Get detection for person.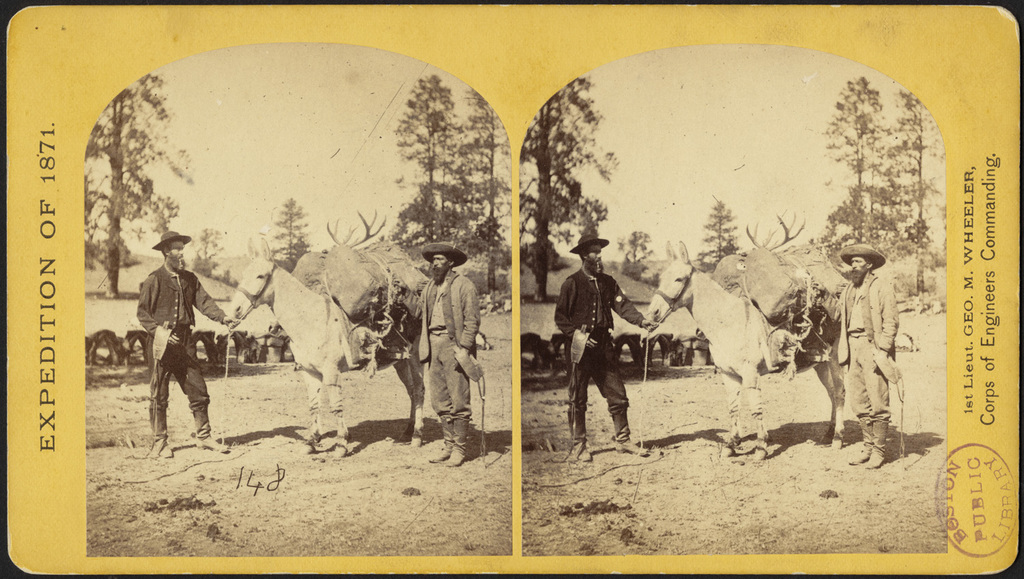
Detection: x1=132 y1=219 x2=208 y2=449.
